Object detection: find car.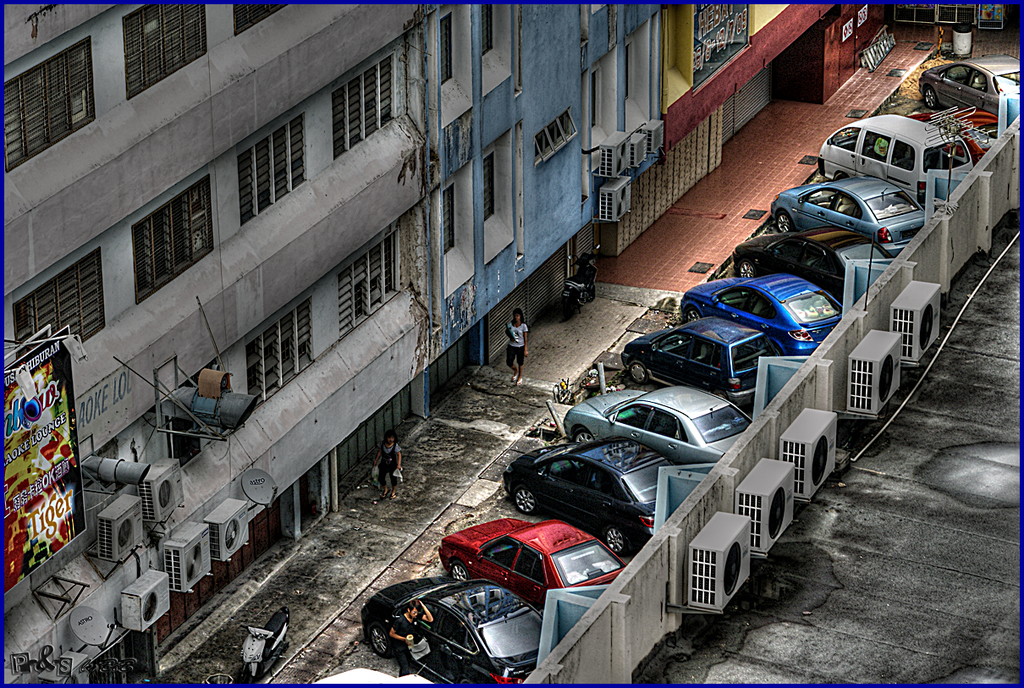
left=484, top=443, right=720, bottom=553.
